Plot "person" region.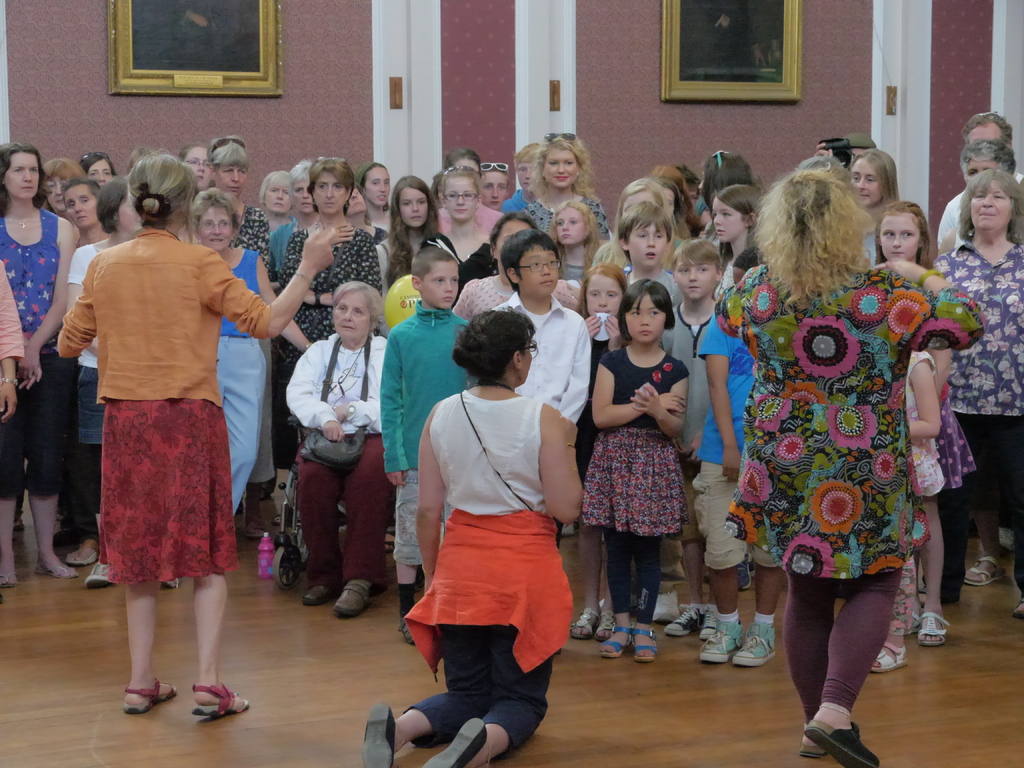
Plotted at detection(191, 191, 310, 509).
